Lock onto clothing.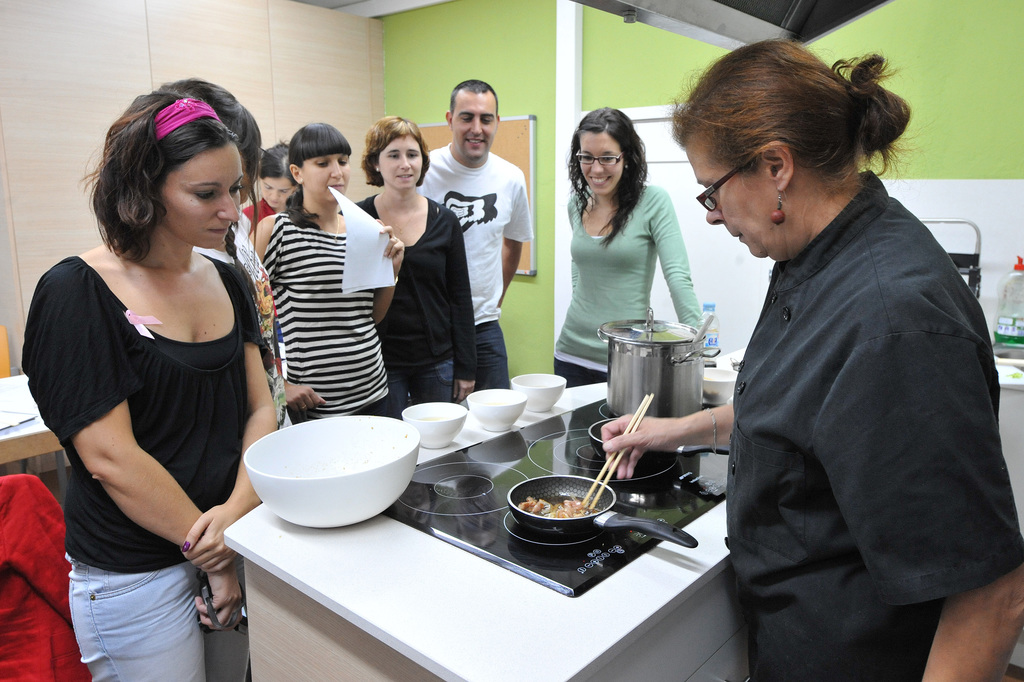
Locked: bbox=(553, 186, 705, 390).
